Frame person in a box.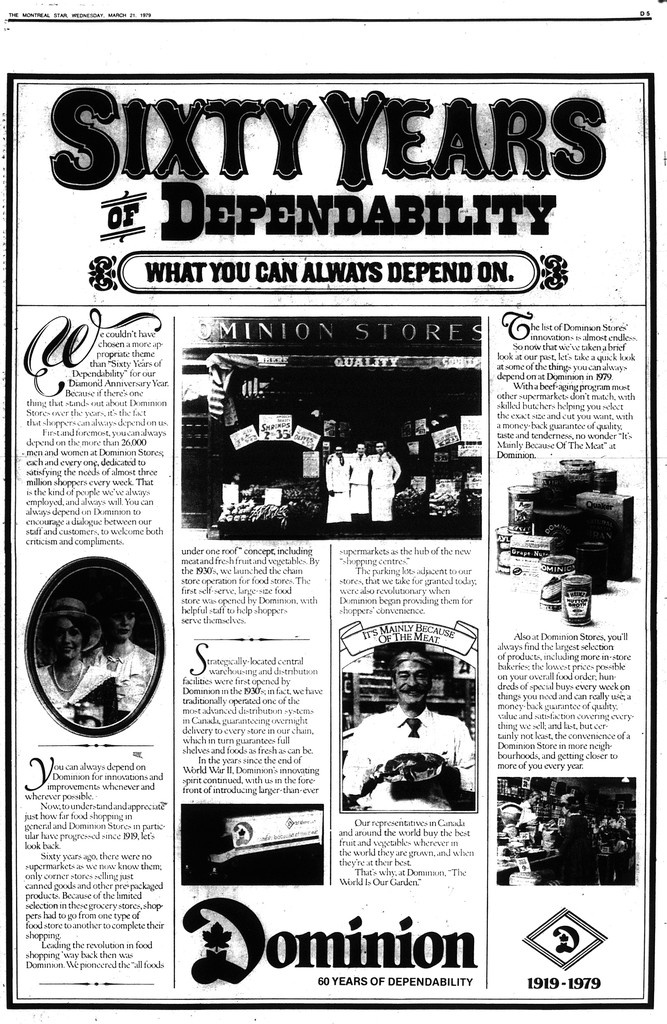
x1=370, y1=442, x2=402, y2=521.
